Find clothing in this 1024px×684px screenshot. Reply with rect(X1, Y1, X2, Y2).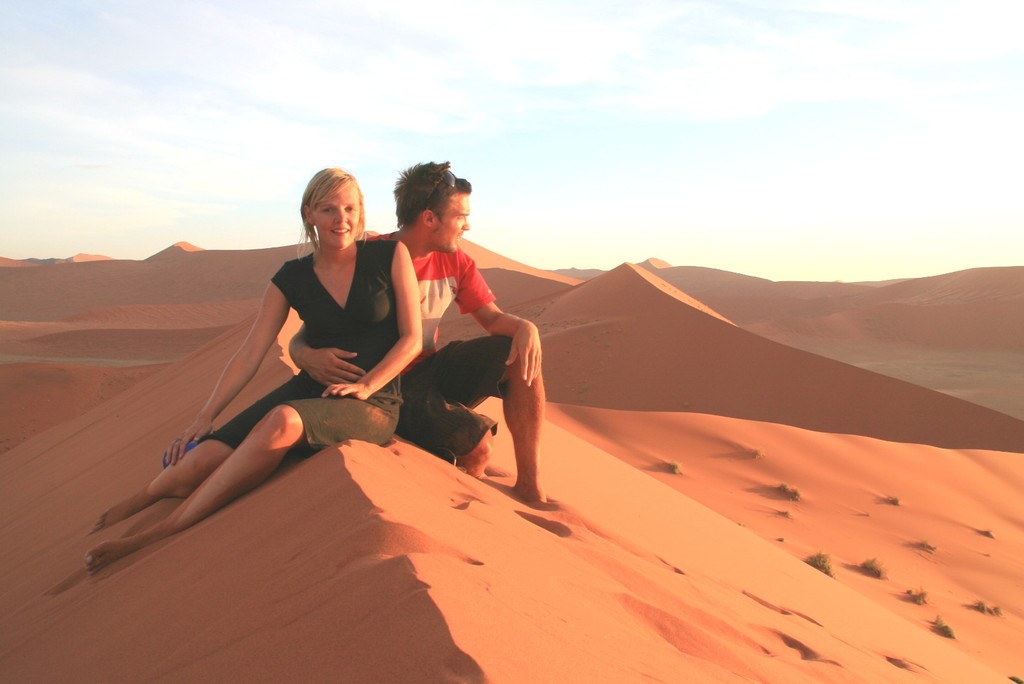
rect(366, 234, 512, 466).
